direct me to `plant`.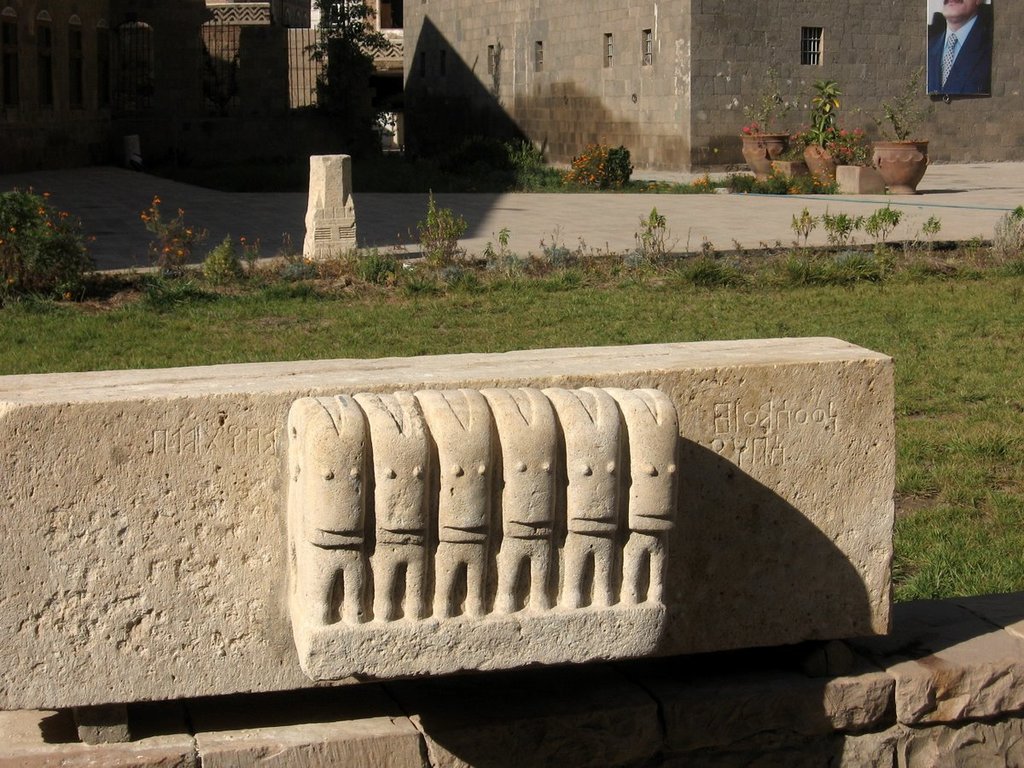
Direction: 971:199:1022:284.
